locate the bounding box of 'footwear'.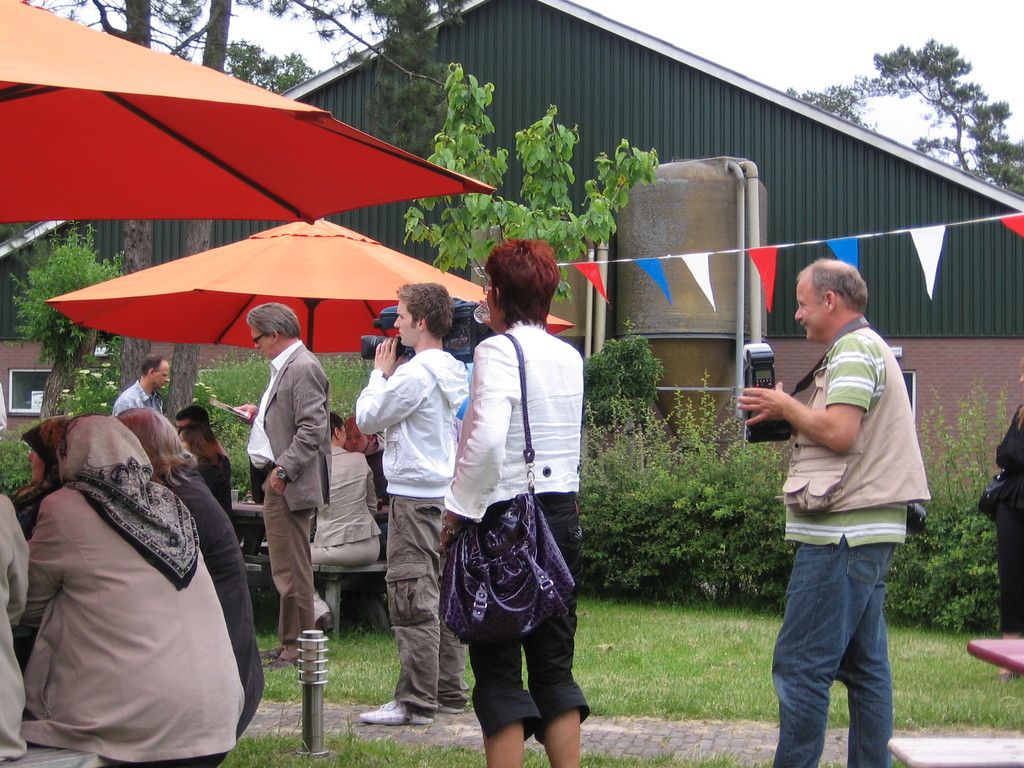
Bounding box: detection(259, 646, 279, 657).
